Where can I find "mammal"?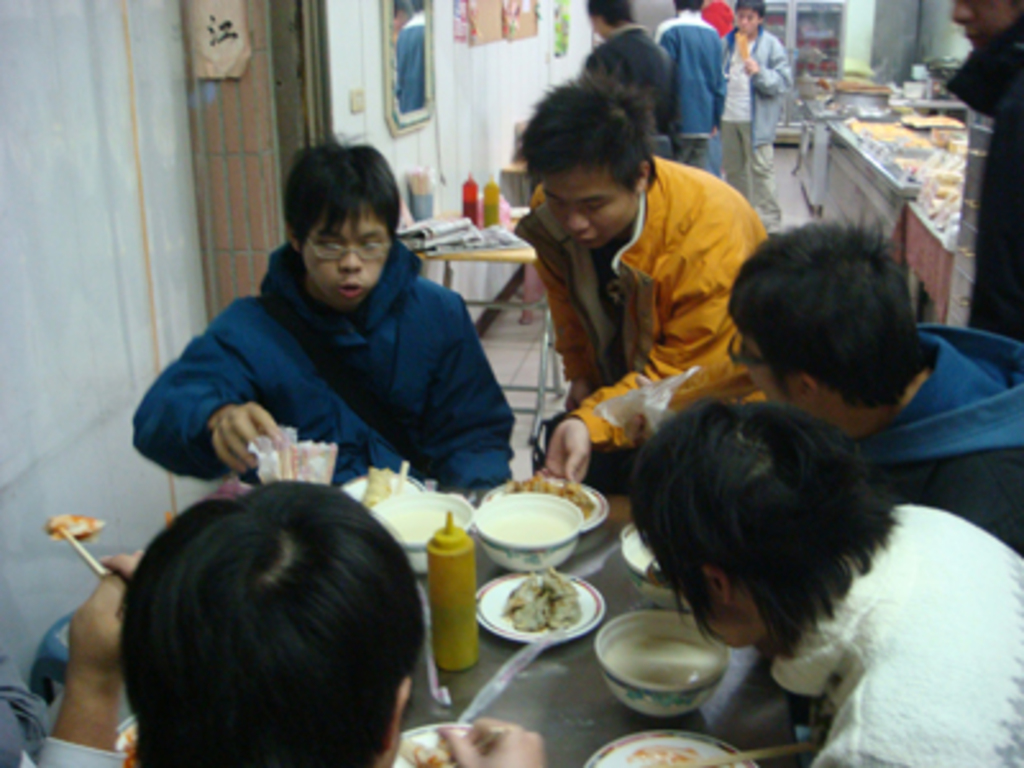
You can find it at box(727, 215, 1021, 556).
